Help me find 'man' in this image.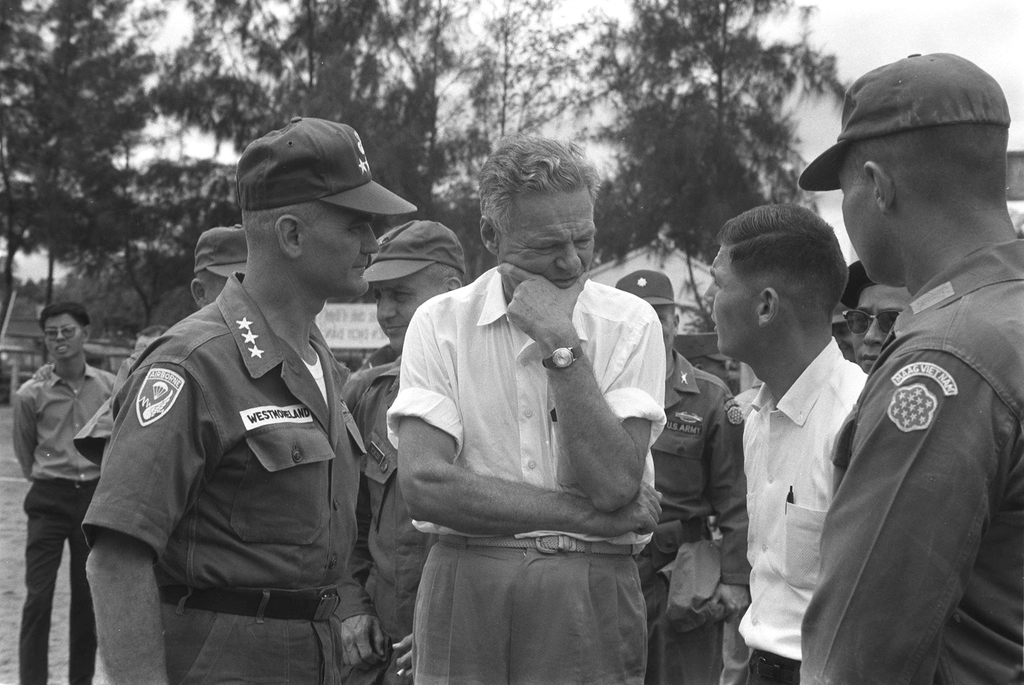
Found it: crop(611, 268, 748, 684).
